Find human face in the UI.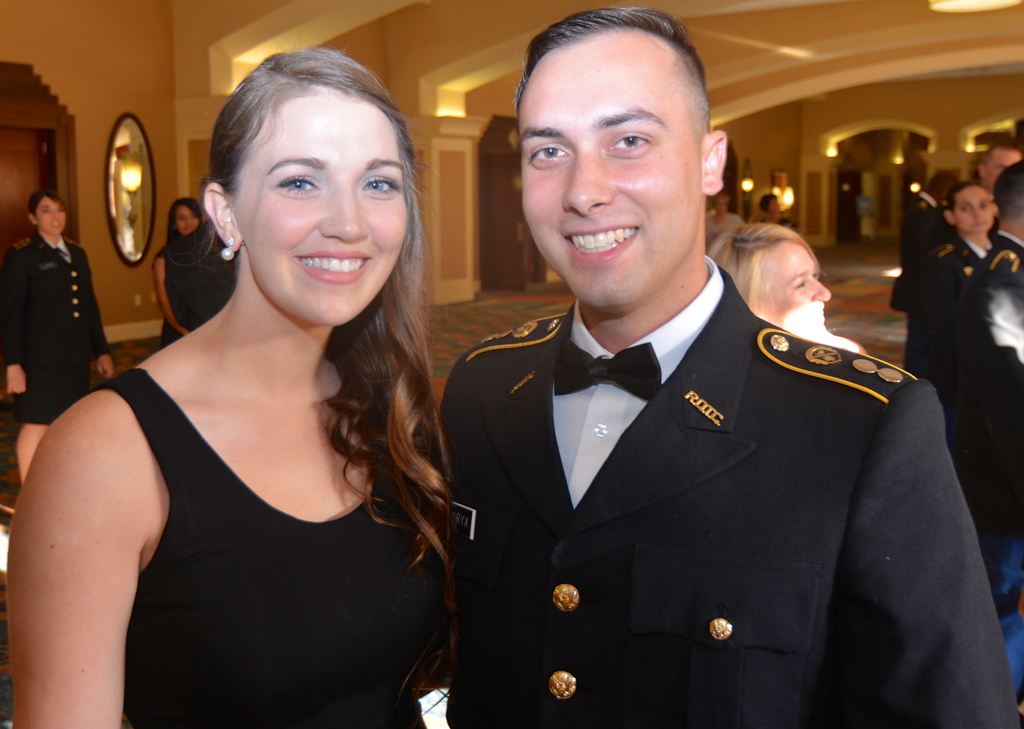
UI element at (521,29,700,306).
